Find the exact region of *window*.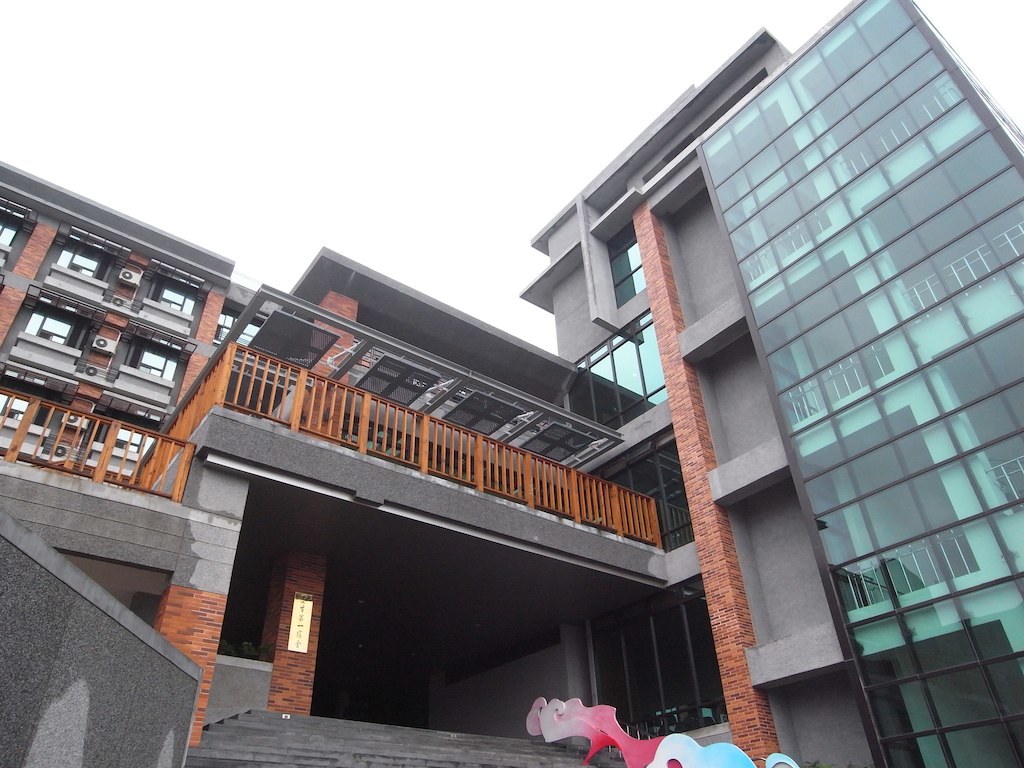
Exact region: bbox=[130, 346, 181, 381].
